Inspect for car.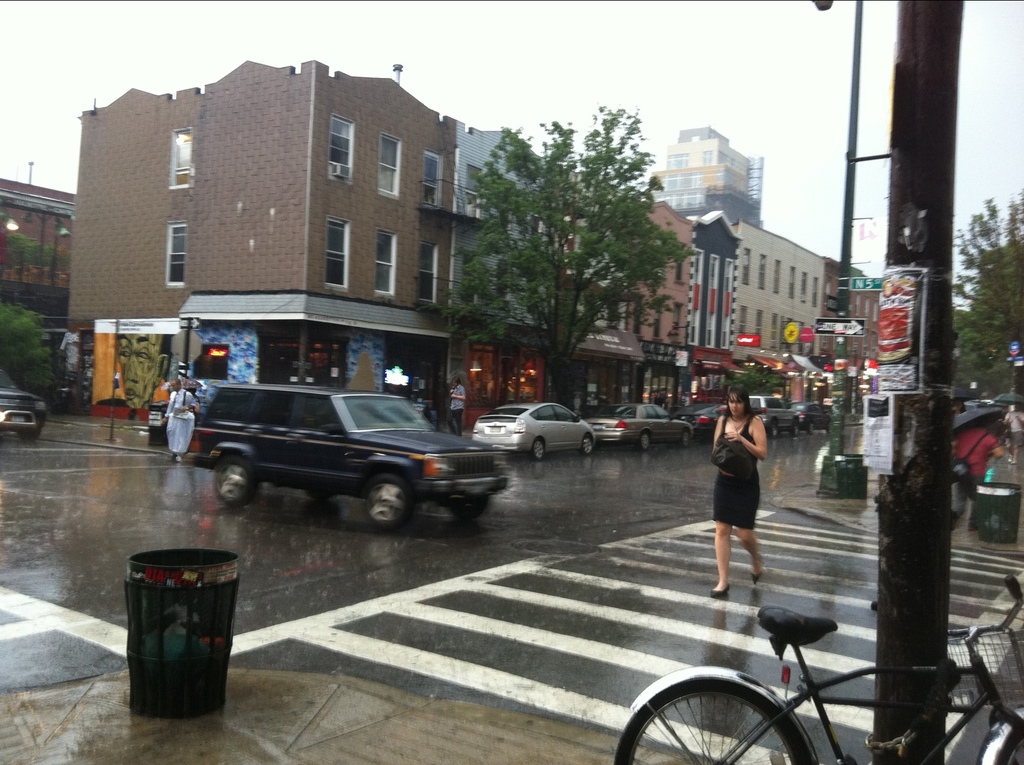
Inspection: pyautogui.locateOnScreen(188, 385, 507, 530).
